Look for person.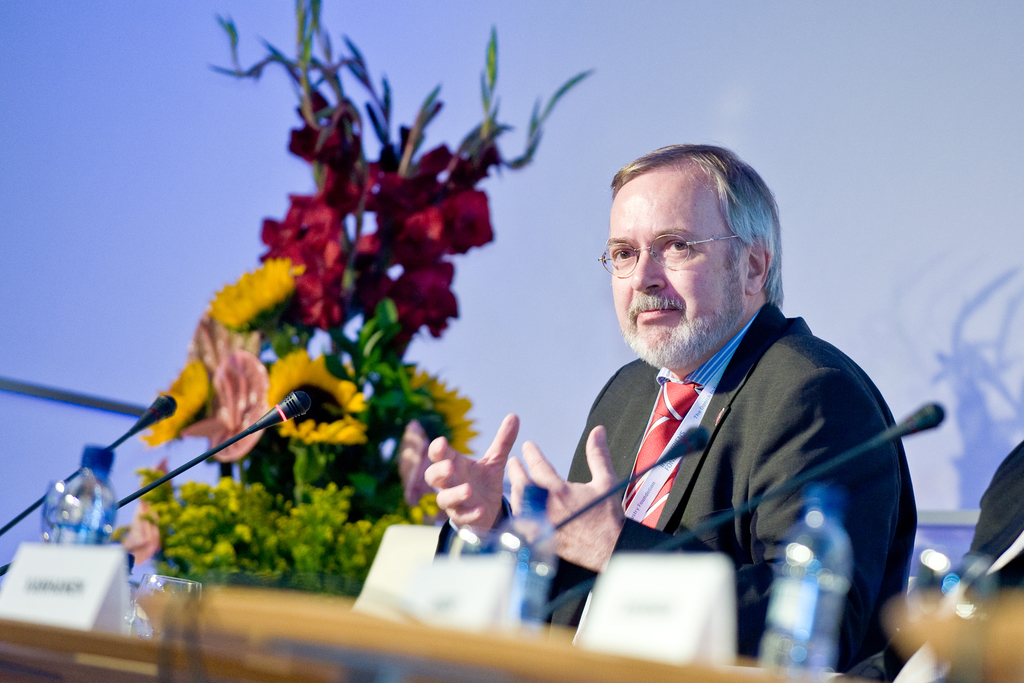
Found: bbox=[518, 135, 905, 673].
